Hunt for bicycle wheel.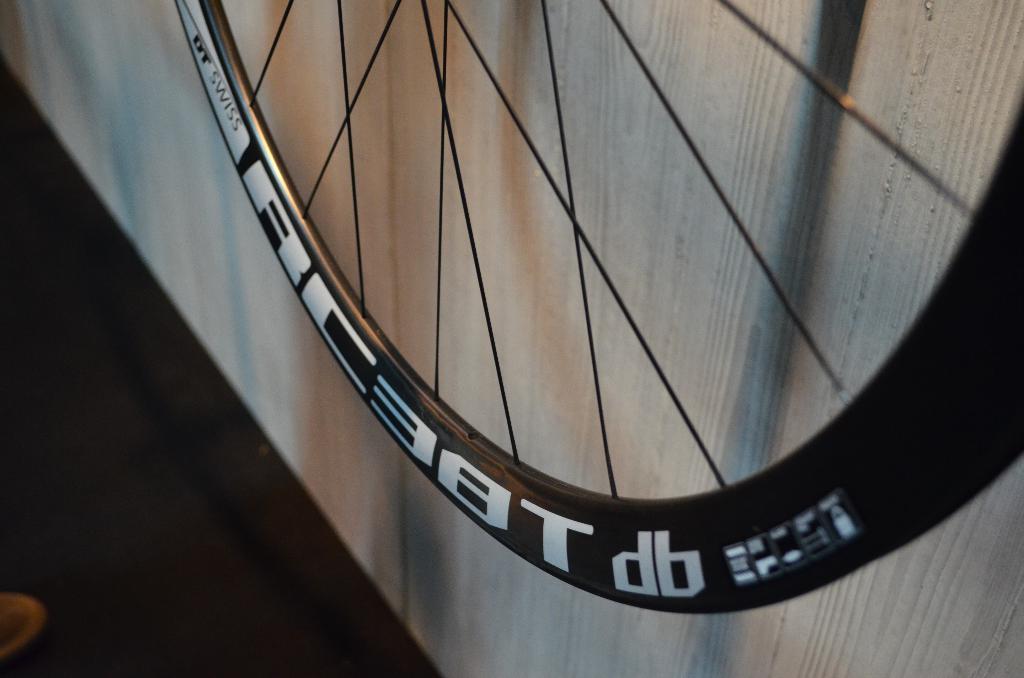
Hunted down at detection(163, 0, 999, 624).
